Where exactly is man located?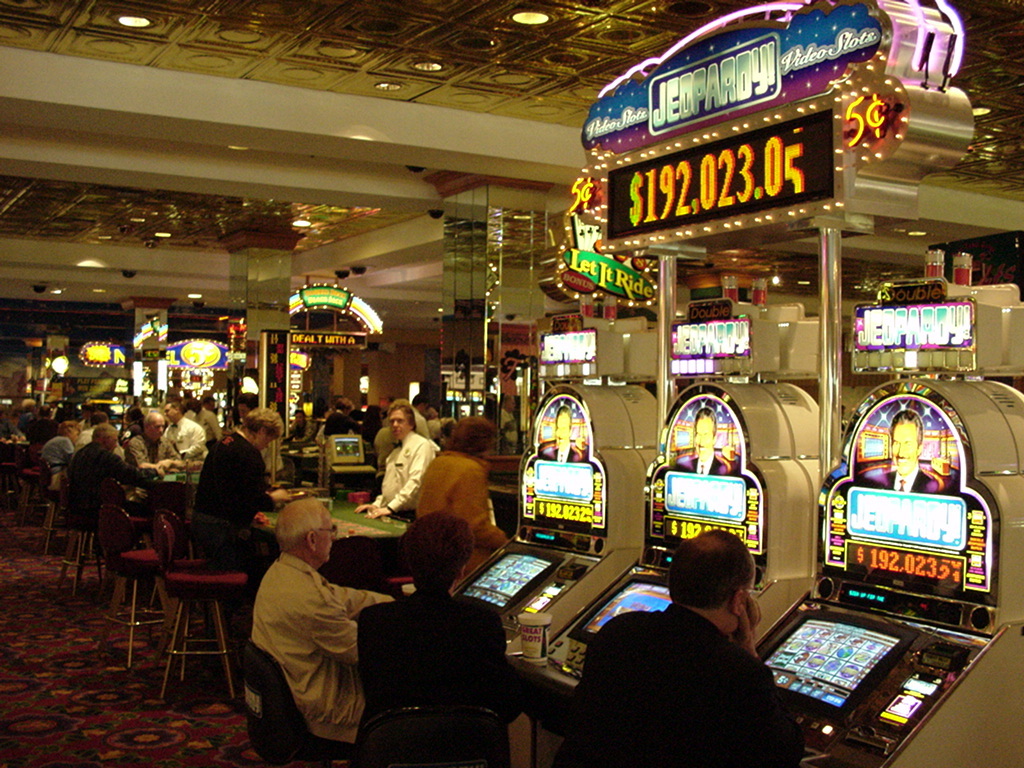
Its bounding box is x1=237 y1=501 x2=376 y2=750.
